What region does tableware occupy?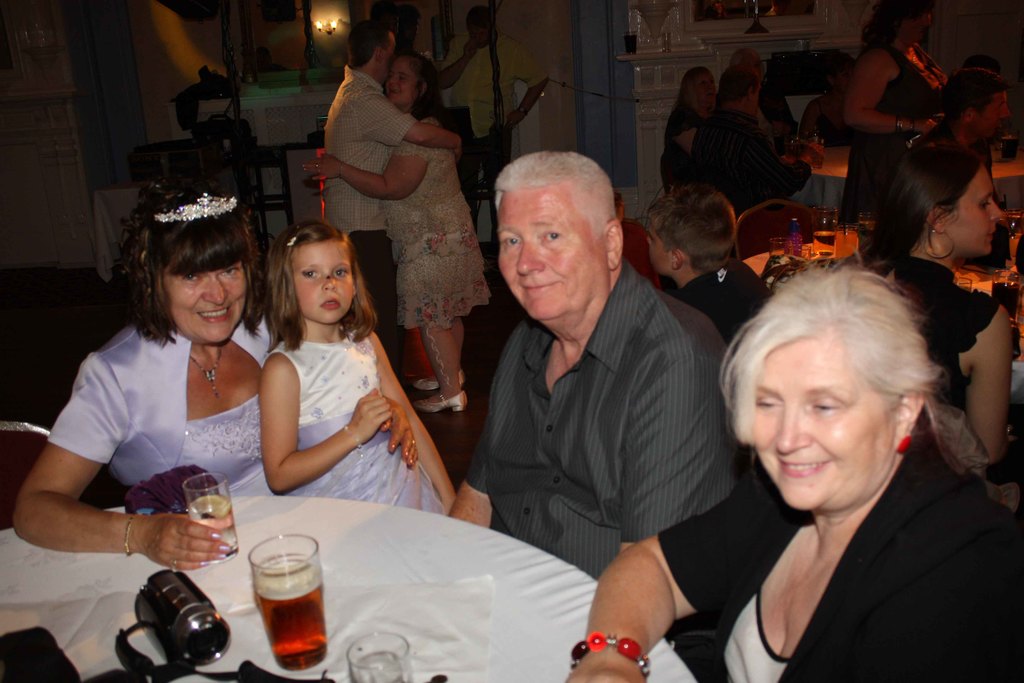
(762,234,784,272).
